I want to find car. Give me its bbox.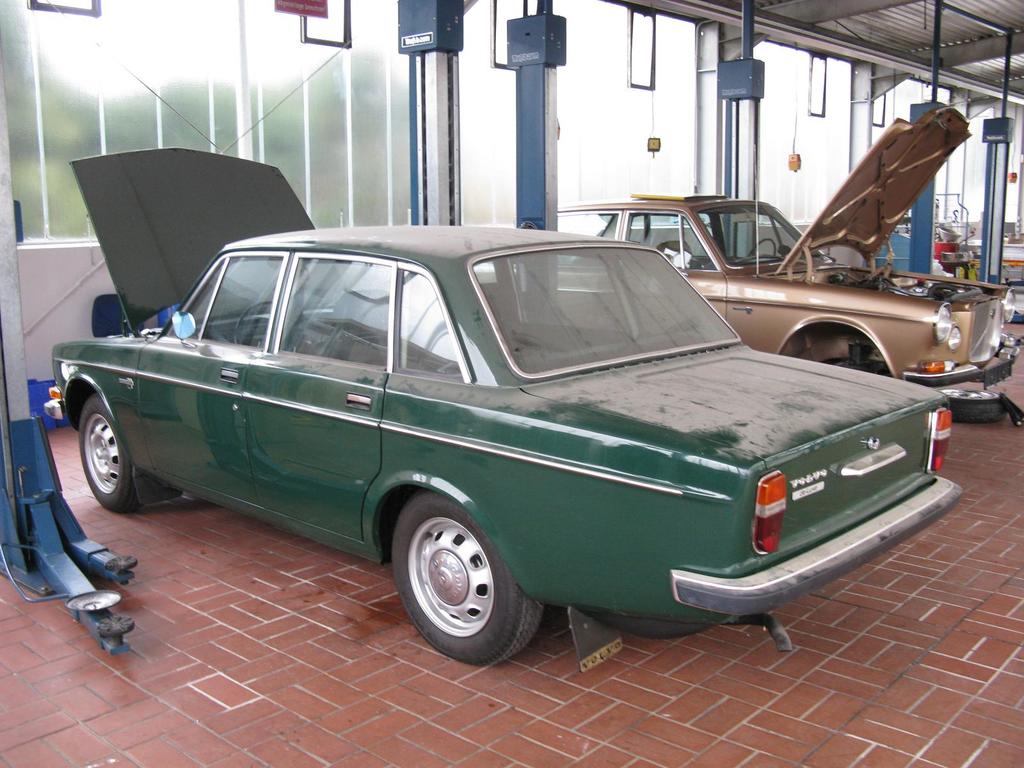
left=930, top=223, right=1023, bottom=296.
